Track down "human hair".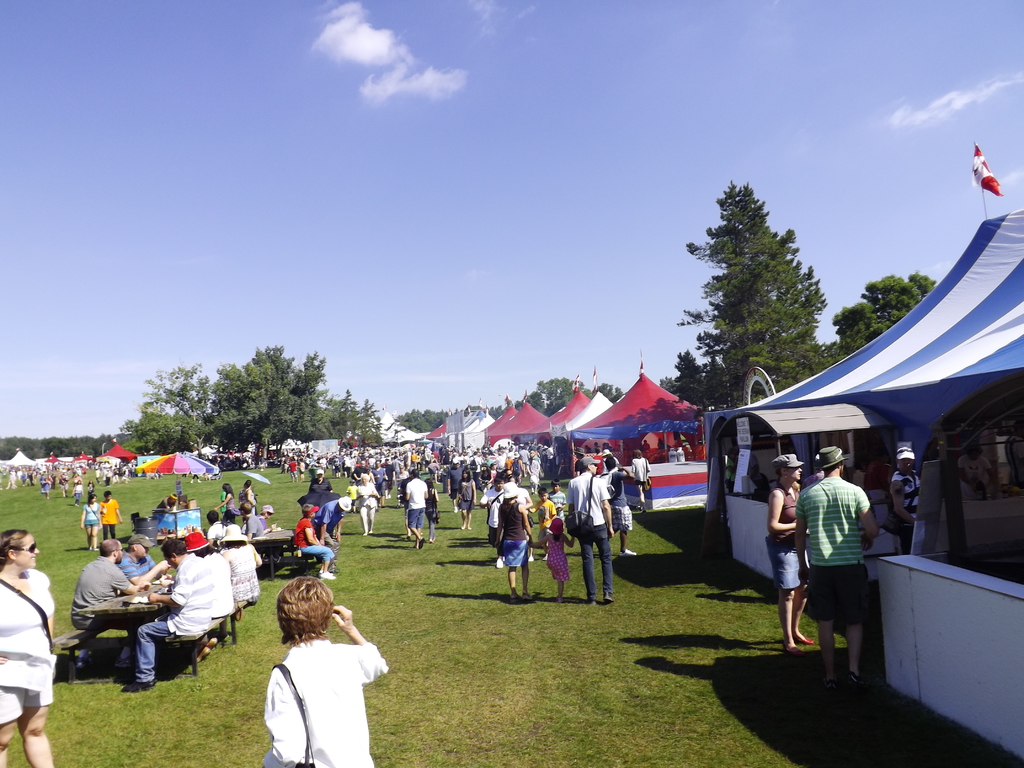
Tracked to detection(284, 571, 338, 643).
